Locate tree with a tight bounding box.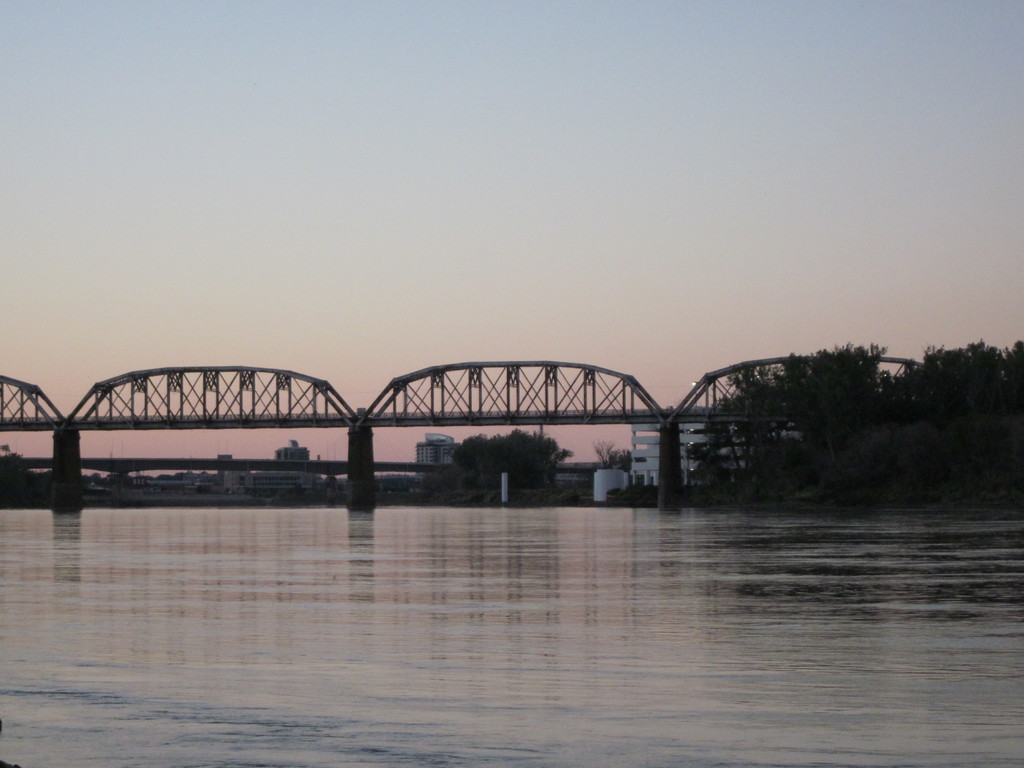
left=0, top=452, right=35, bottom=478.
